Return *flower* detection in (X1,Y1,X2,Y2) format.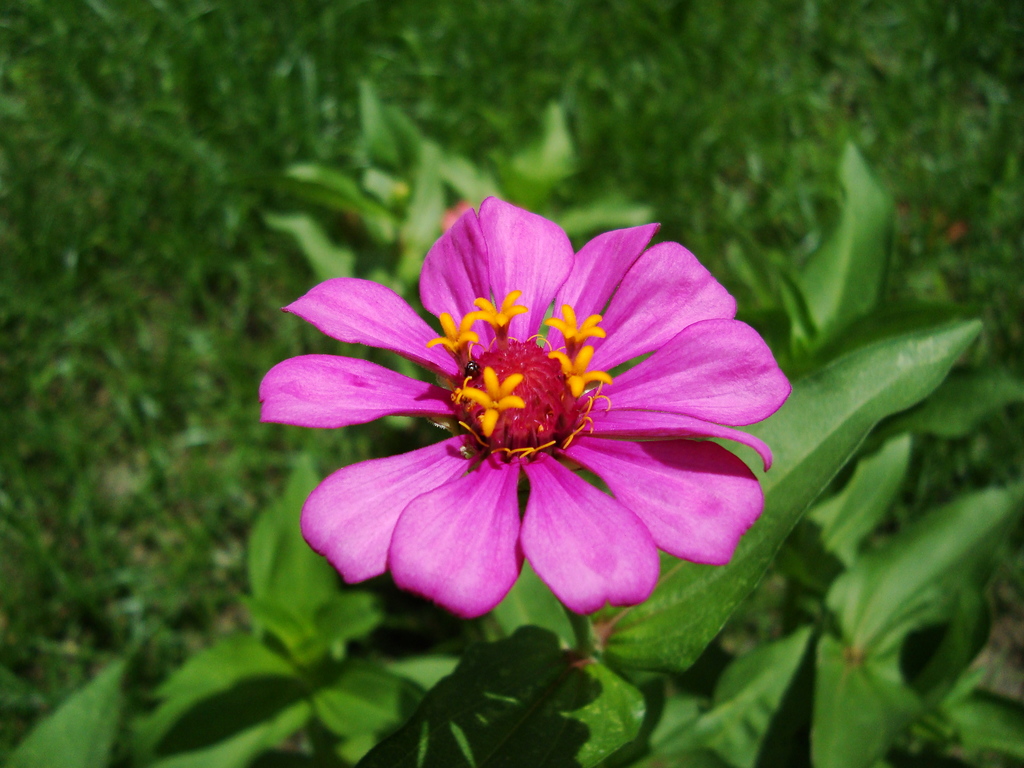
(266,207,790,643).
